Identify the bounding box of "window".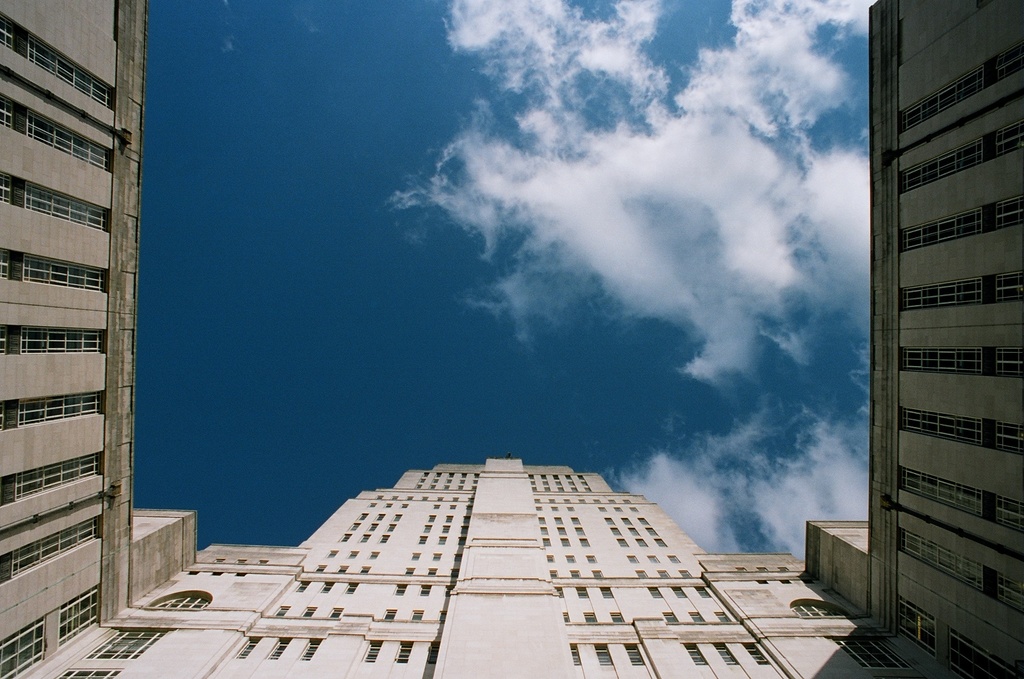
box(615, 537, 629, 548).
